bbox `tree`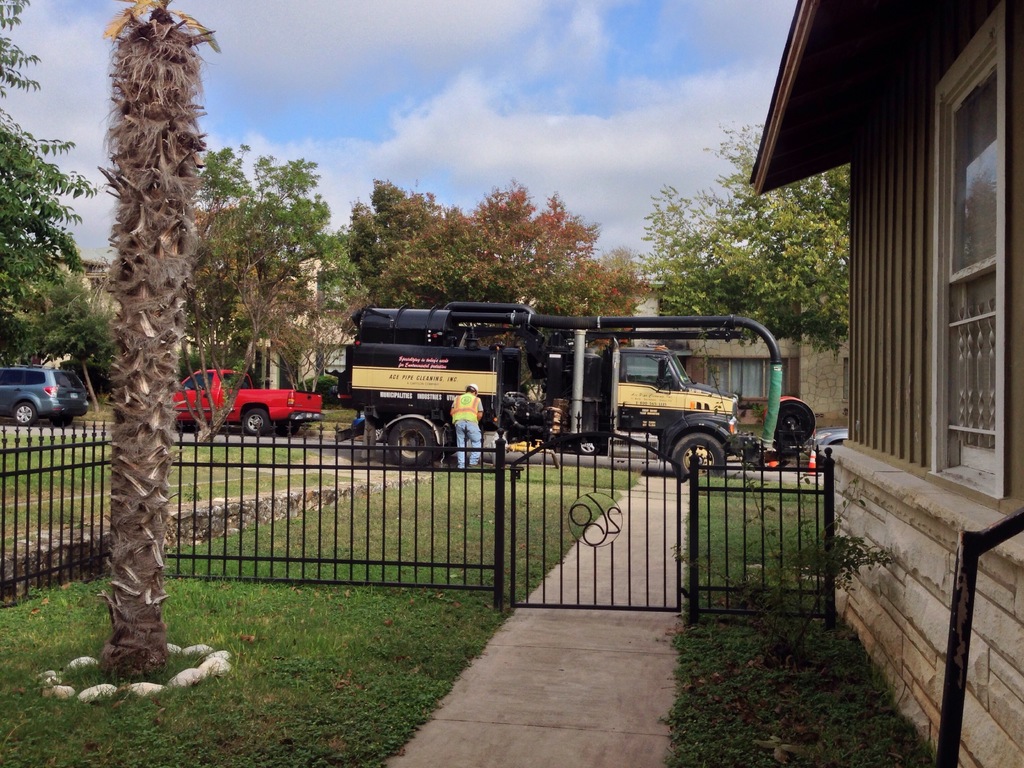
(0, 0, 107, 376)
